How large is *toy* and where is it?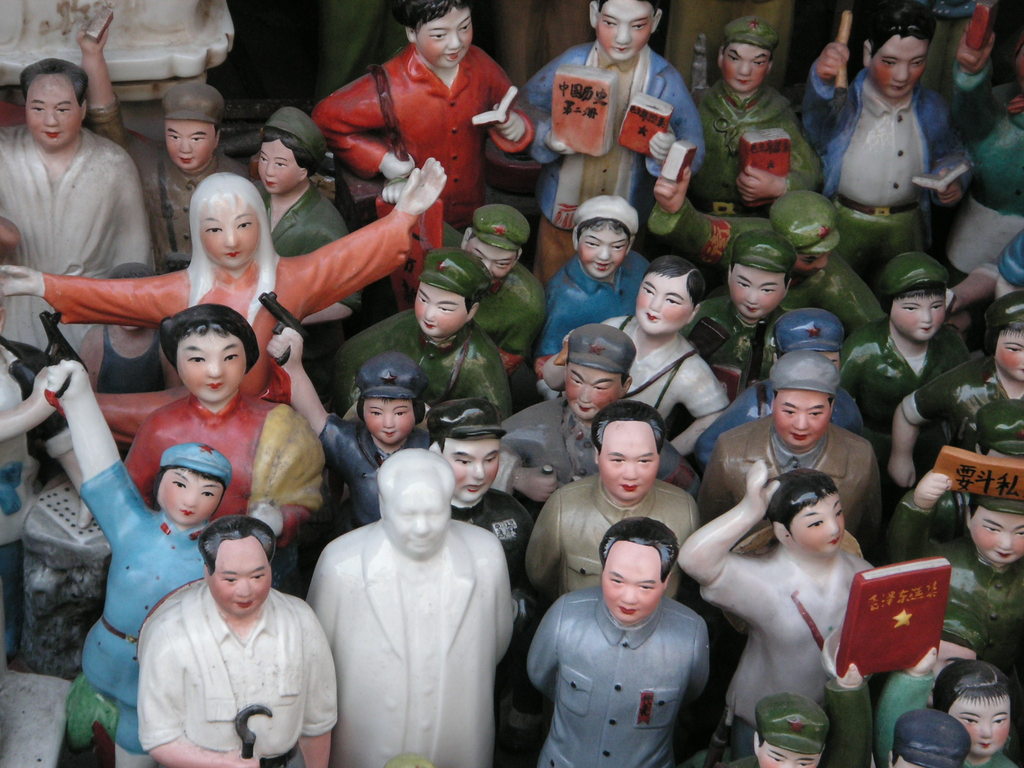
Bounding box: <box>523,513,705,767</box>.
